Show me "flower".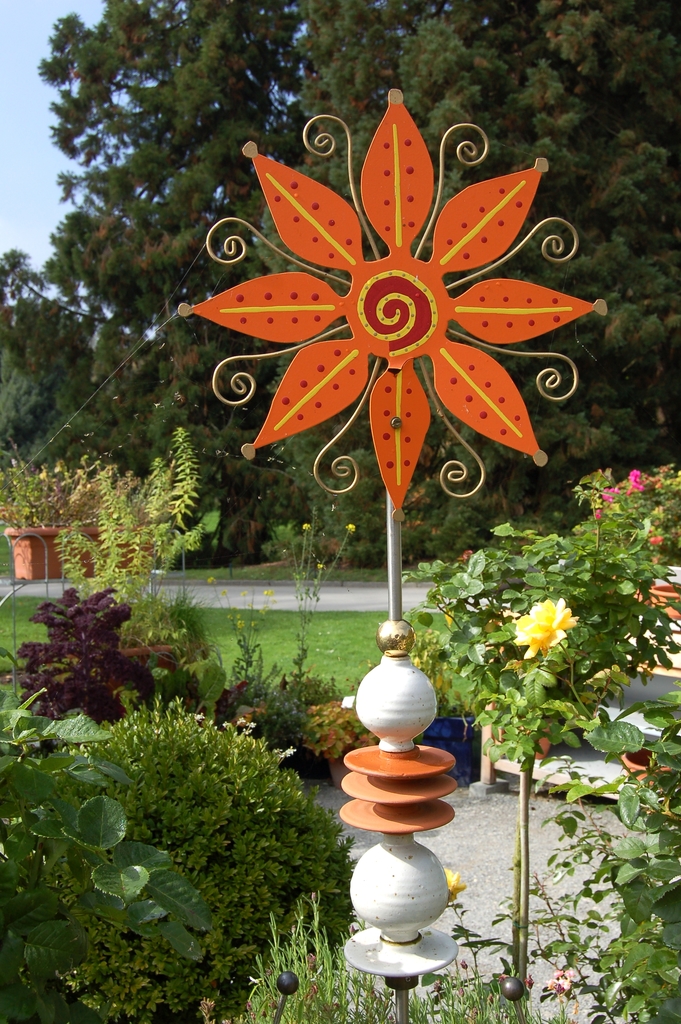
"flower" is here: x1=651 y1=533 x2=663 y2=545.
